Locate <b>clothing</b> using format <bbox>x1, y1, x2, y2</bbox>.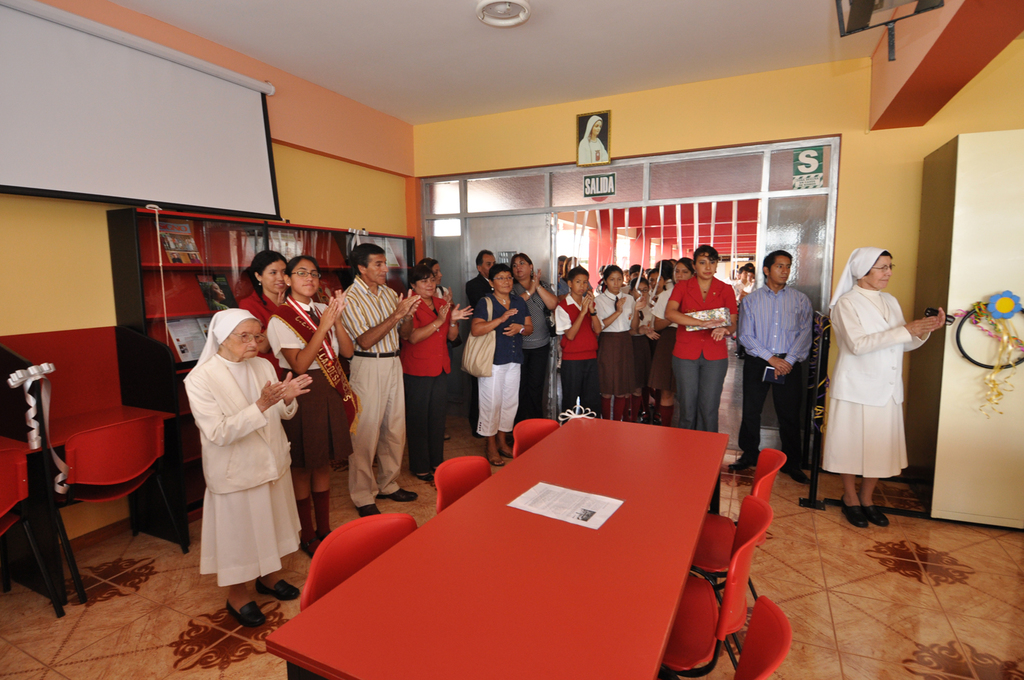
<bbox>472, 291, 530, 453</bbox>.
